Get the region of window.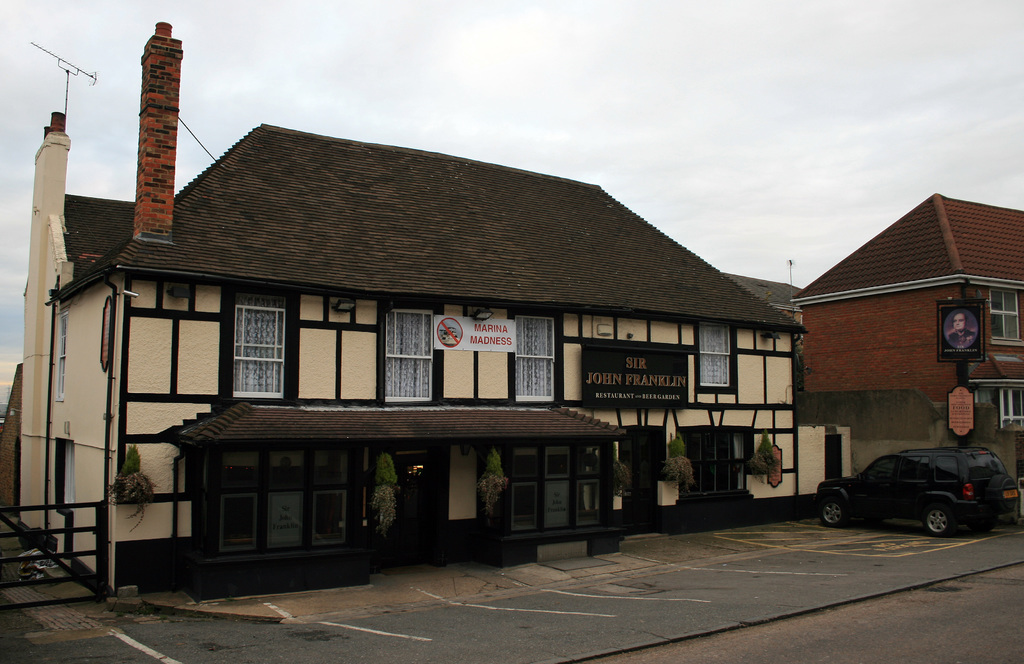
(514, 316, 557, 396).
